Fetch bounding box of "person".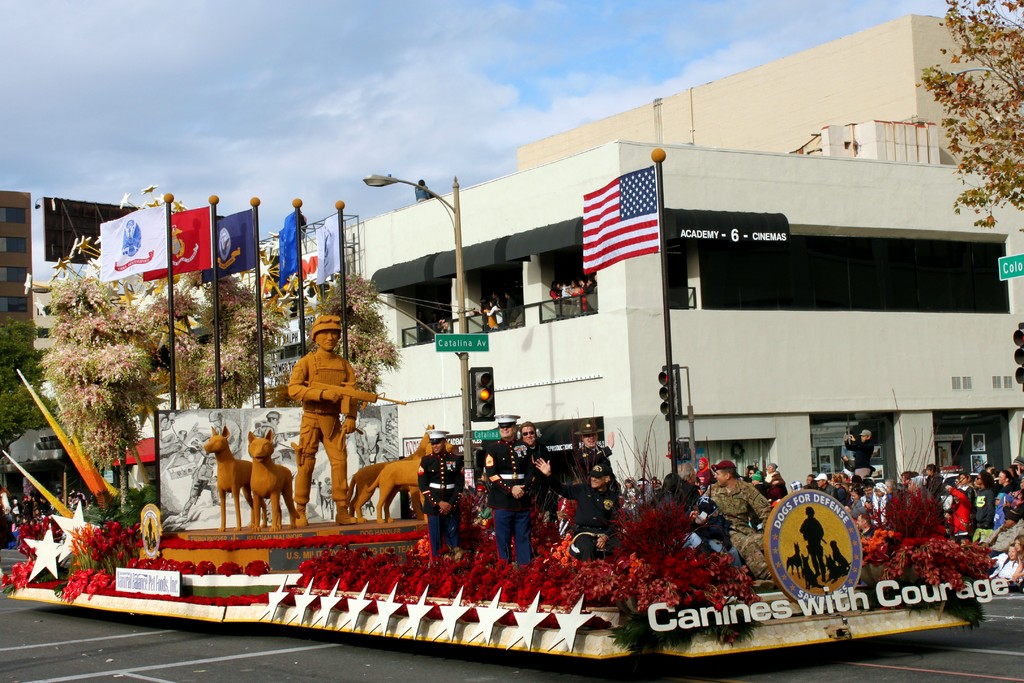
Bbox: region(413, 179, 432, 205).
